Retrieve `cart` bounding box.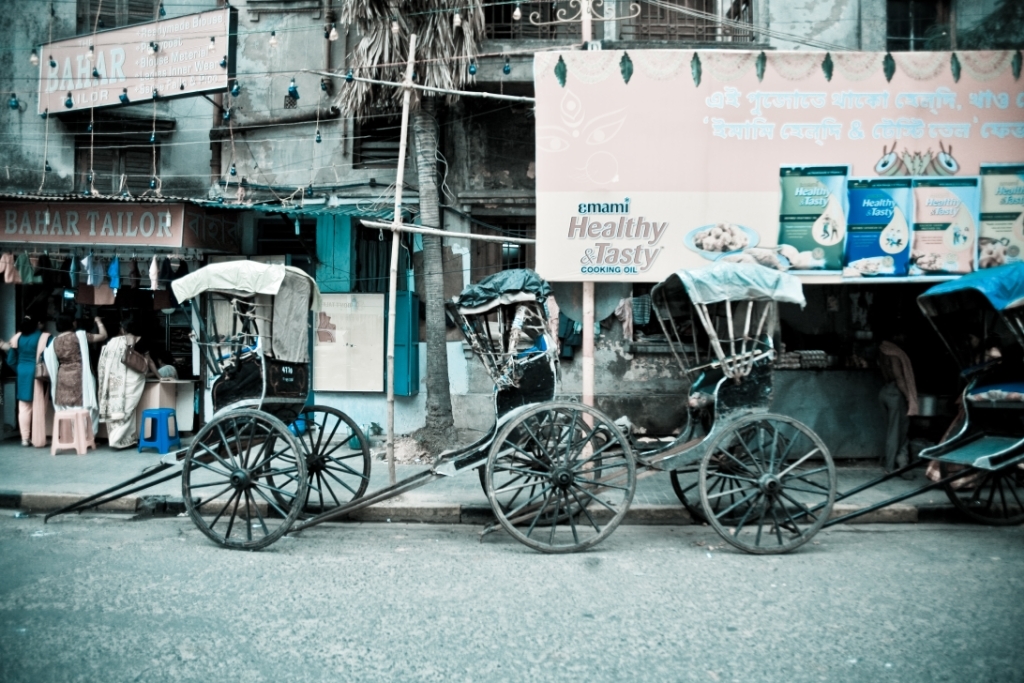
Bounding box: box=[289, 266, 638, 555].
